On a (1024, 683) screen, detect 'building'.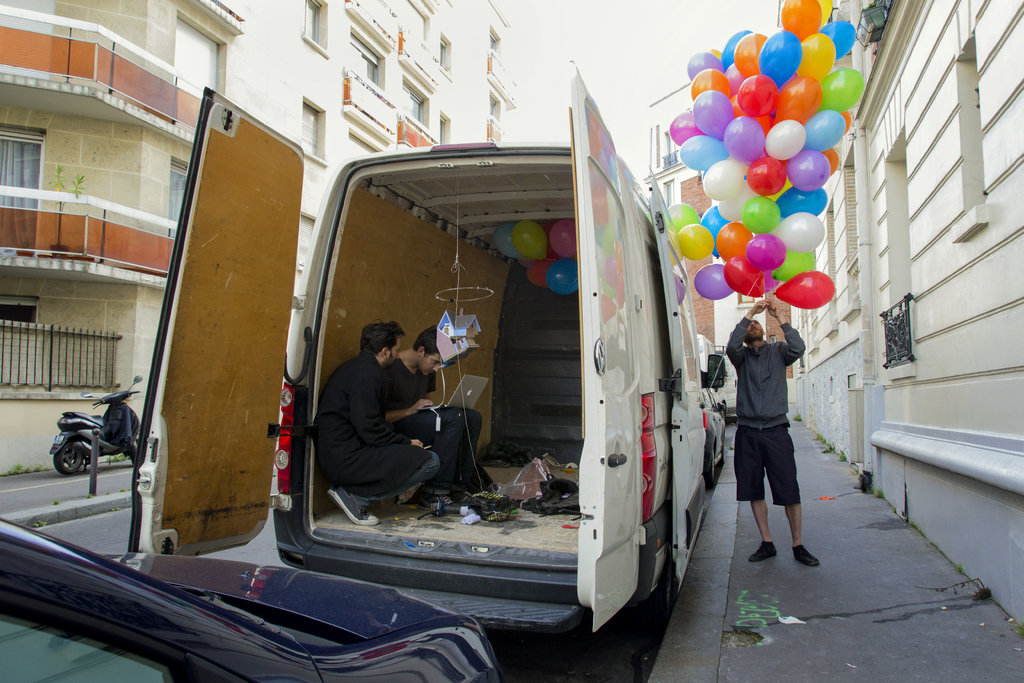
640:78:794:415.
